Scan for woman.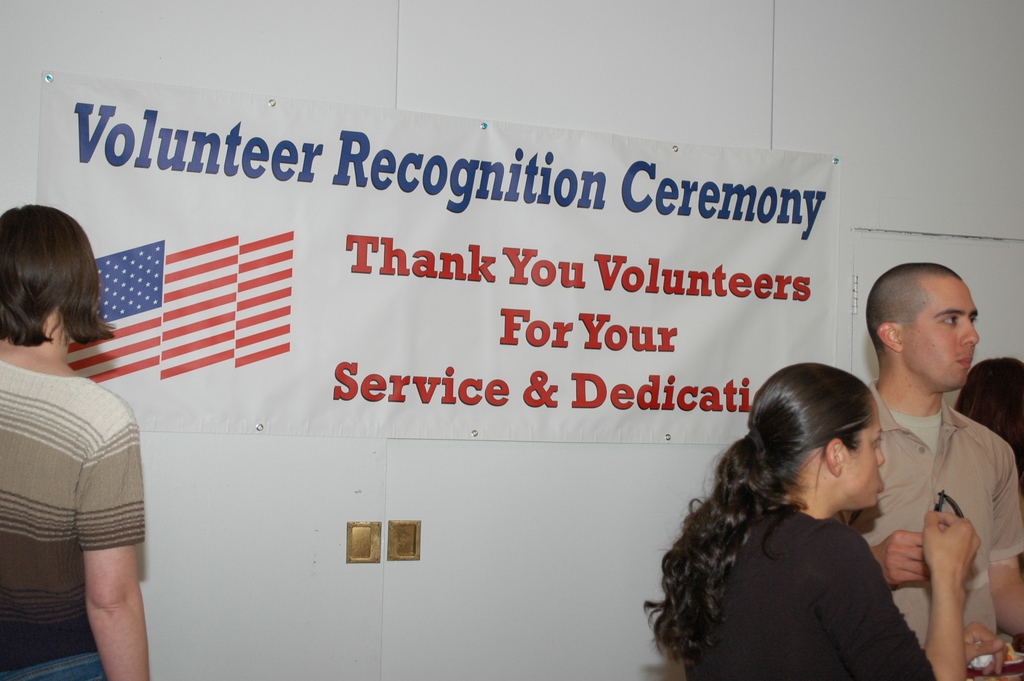
Scan result: (left=0, top=201, right=160, bottom=680).
